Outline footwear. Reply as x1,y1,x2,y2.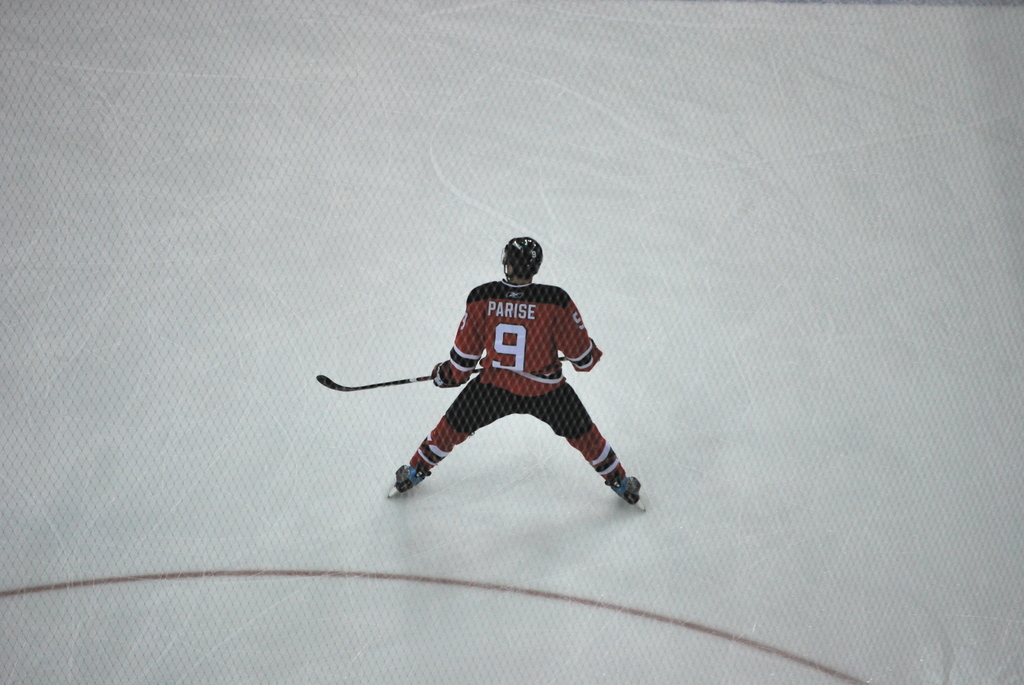
609,473,648,514.
